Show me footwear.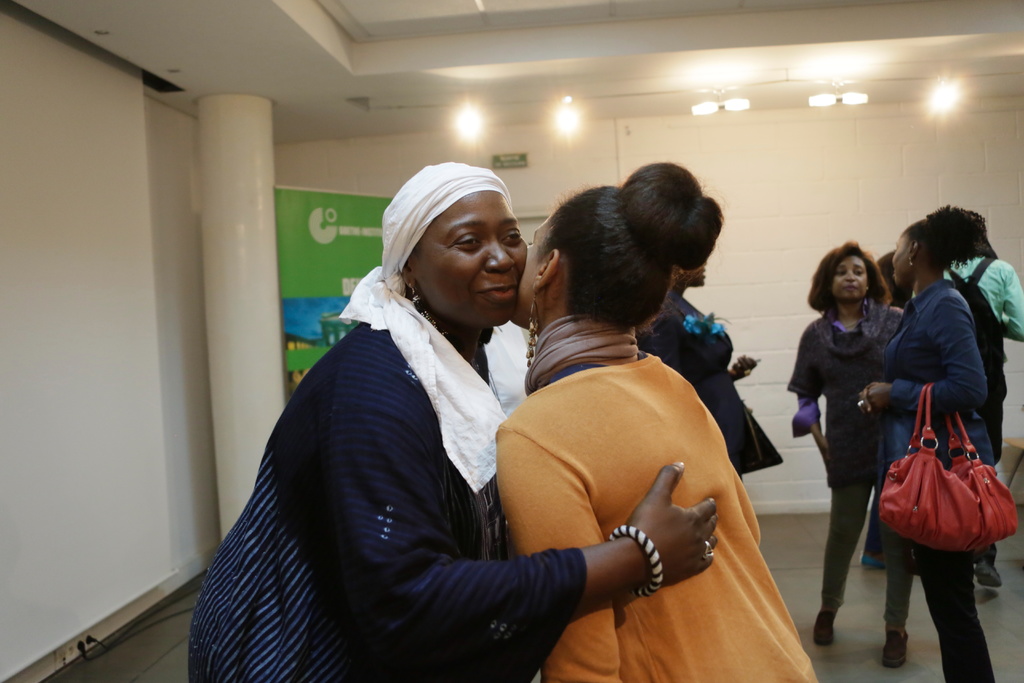
footwear is here: [856, 550, 893, 570].
